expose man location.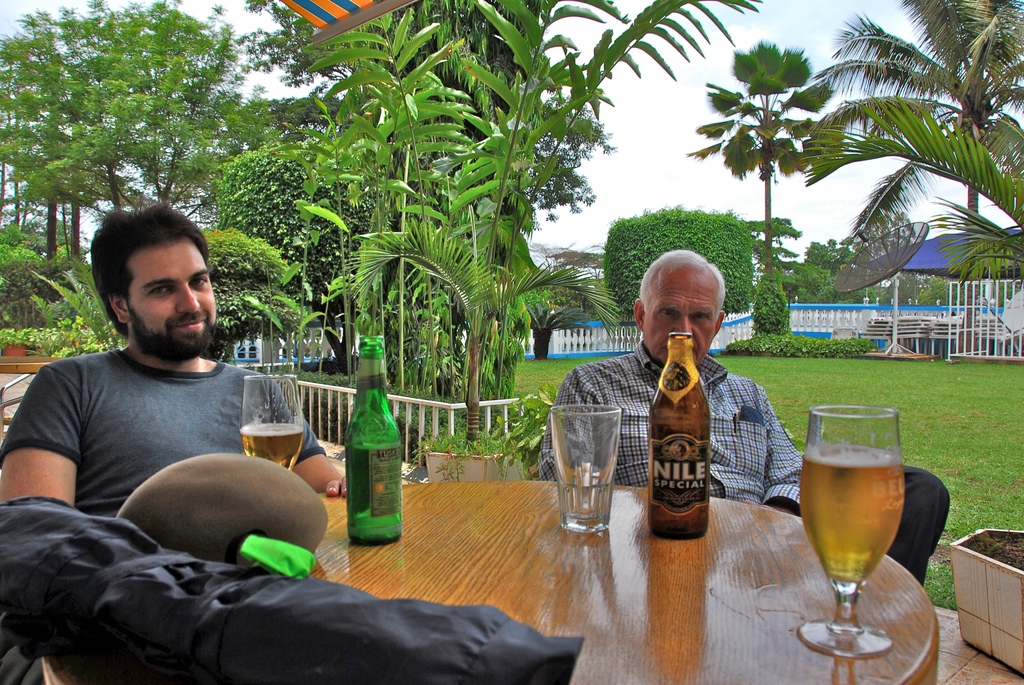
Exposed at pyautogui.locateOnScreen(4, 210, 348, 530).
